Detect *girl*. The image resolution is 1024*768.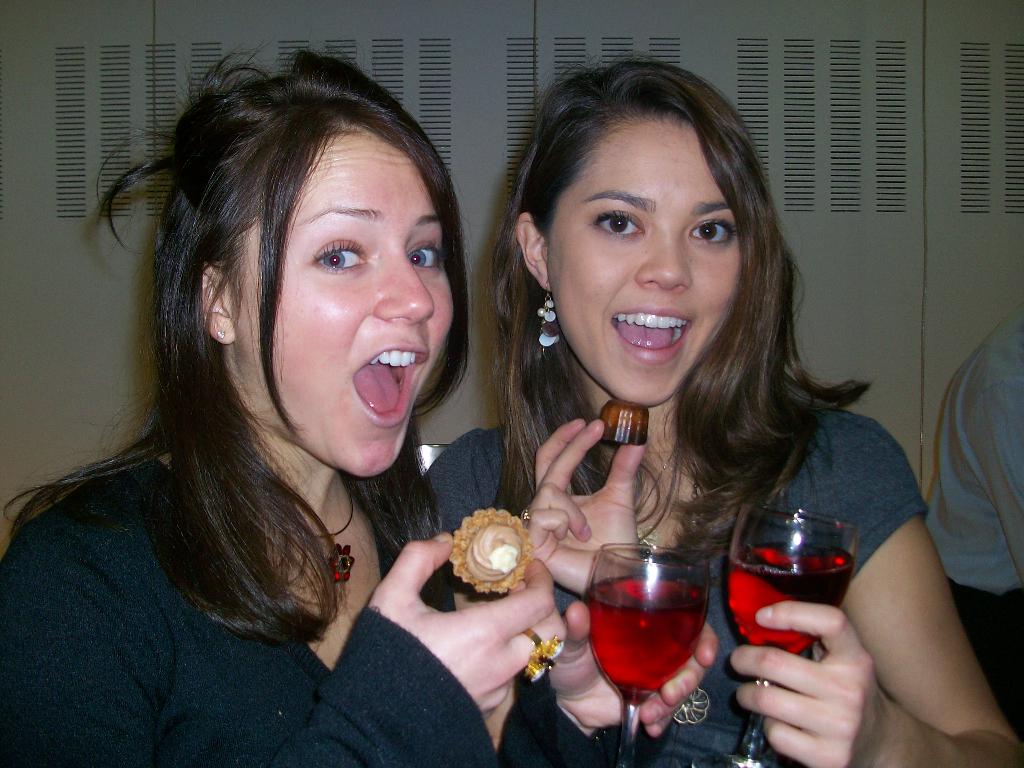
<box>1,37,566,767</box>.
